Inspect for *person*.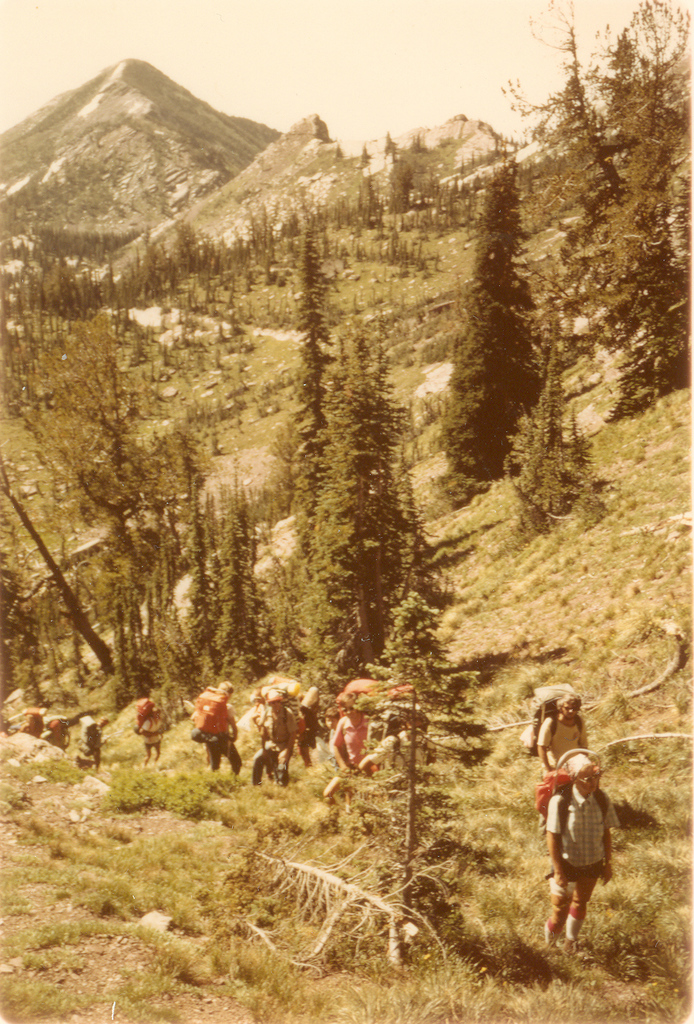
Inspection: 76/704/110/768.
